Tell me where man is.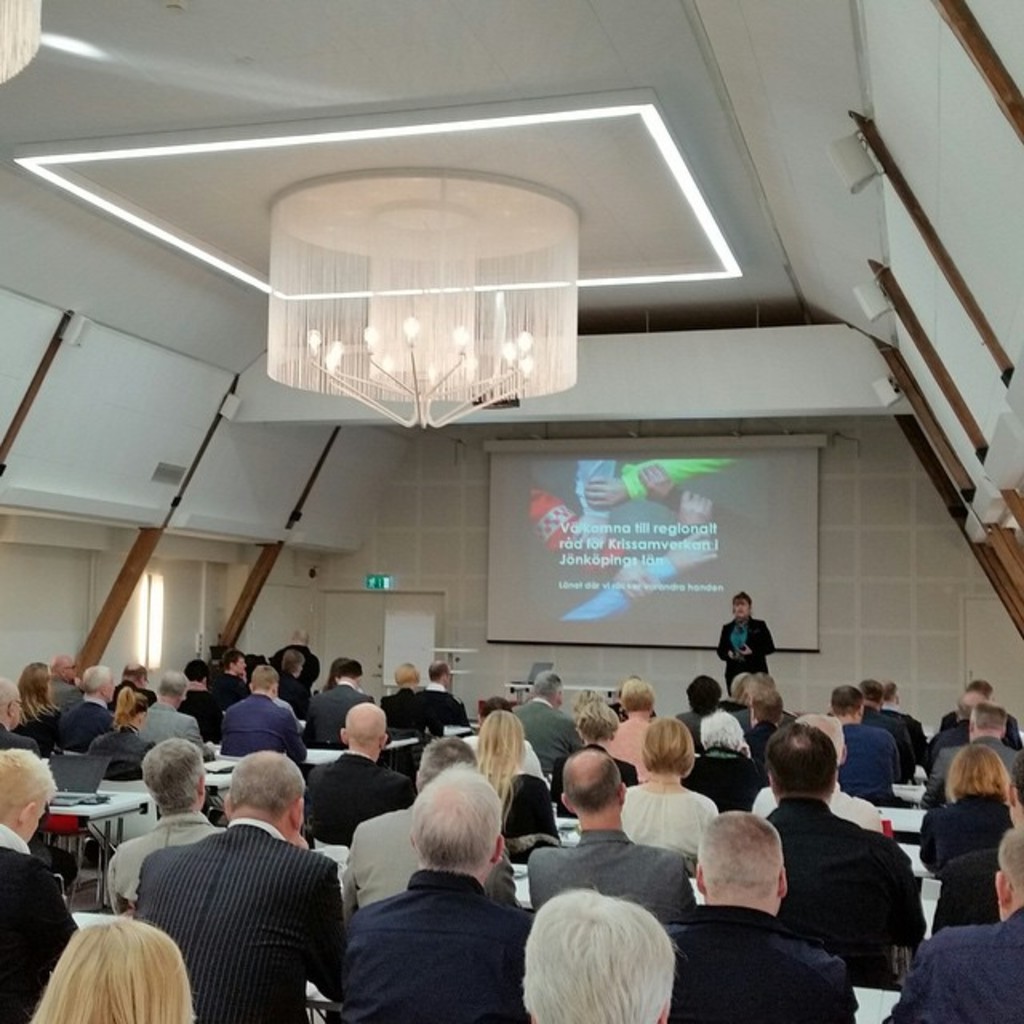
man is at bbox(59, 664, 118, 752).
